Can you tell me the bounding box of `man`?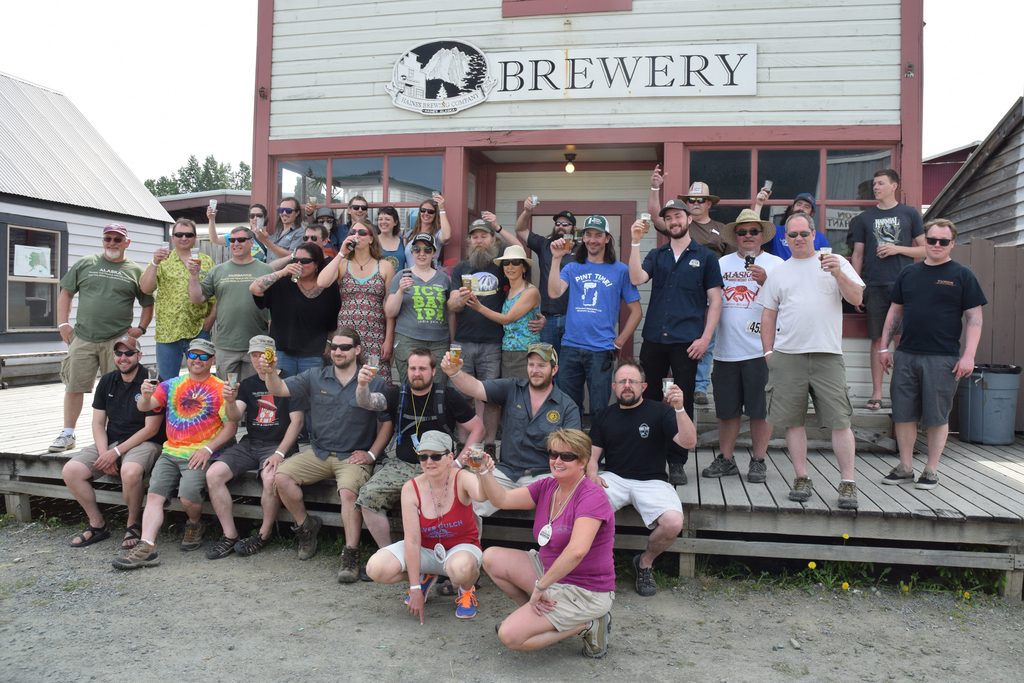
[x1=108, y1=336, x2=242, y2=570].
